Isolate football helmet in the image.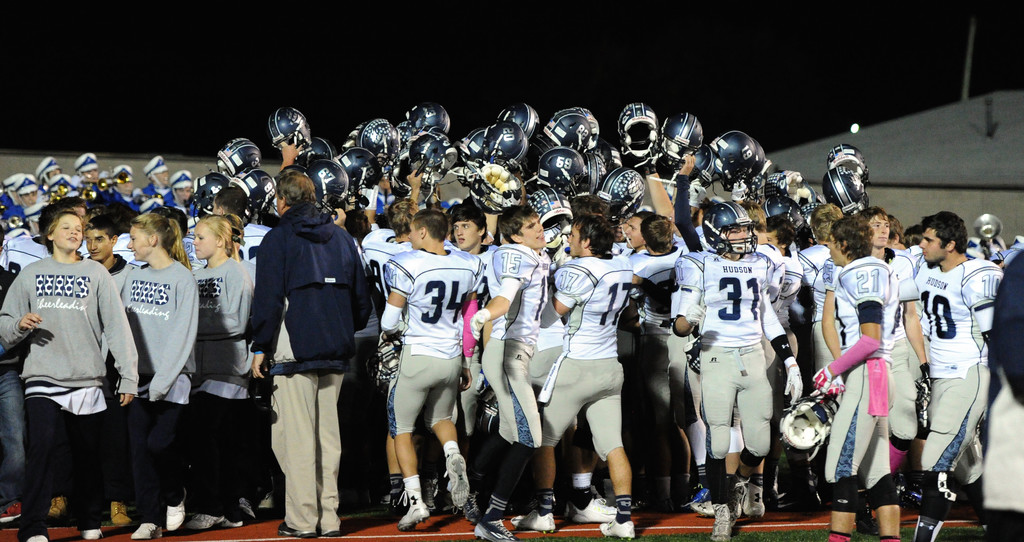
Isolated region: <box>762,196,809,218</box>.
